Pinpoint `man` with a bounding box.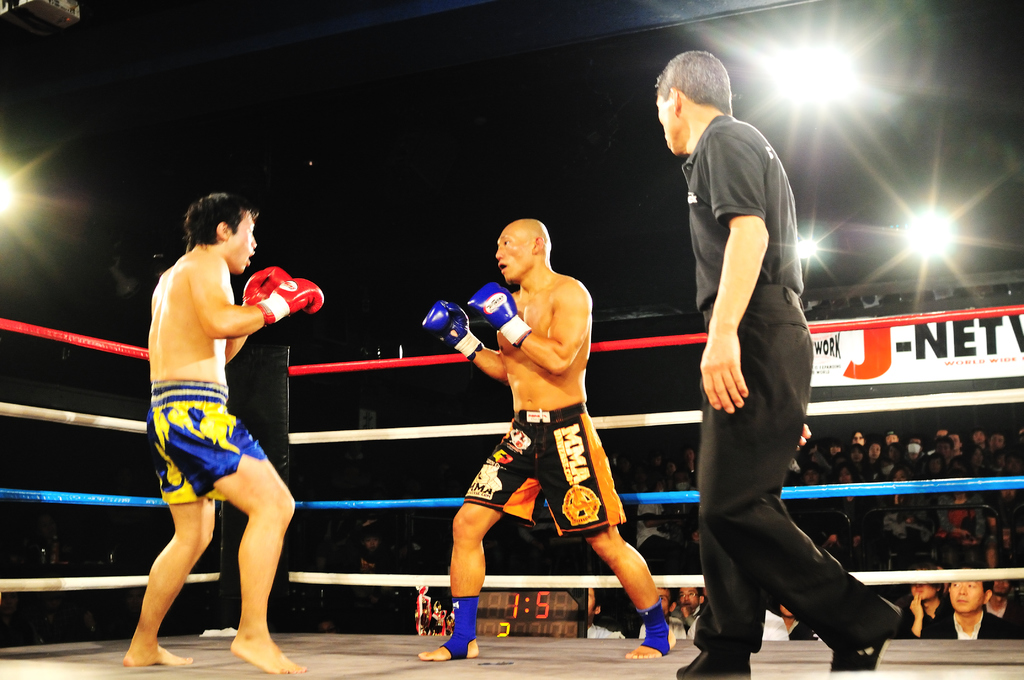
{"x1": 120, "y1": 186, "x2": 334, "y2": 678}.
